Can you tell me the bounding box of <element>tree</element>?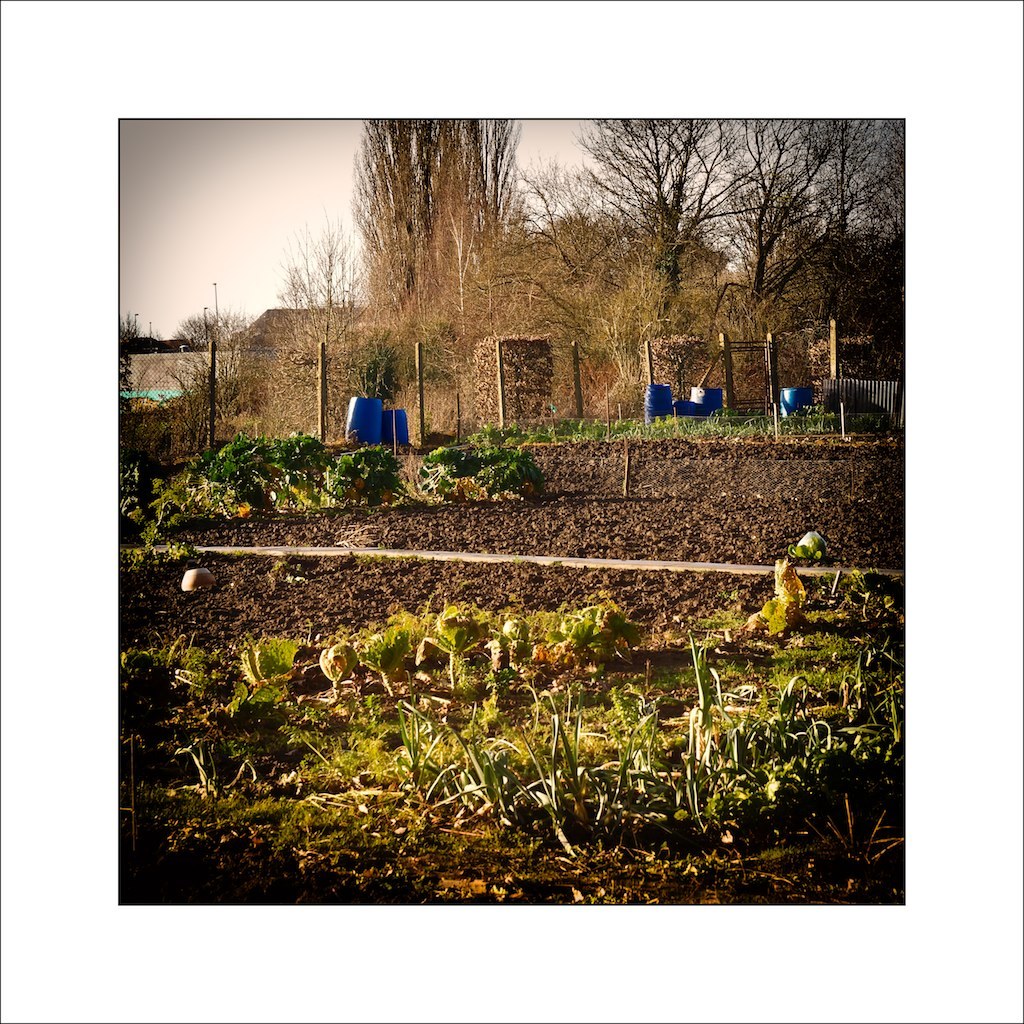
[x1=588, y1=103, x2=763, y2=297].
